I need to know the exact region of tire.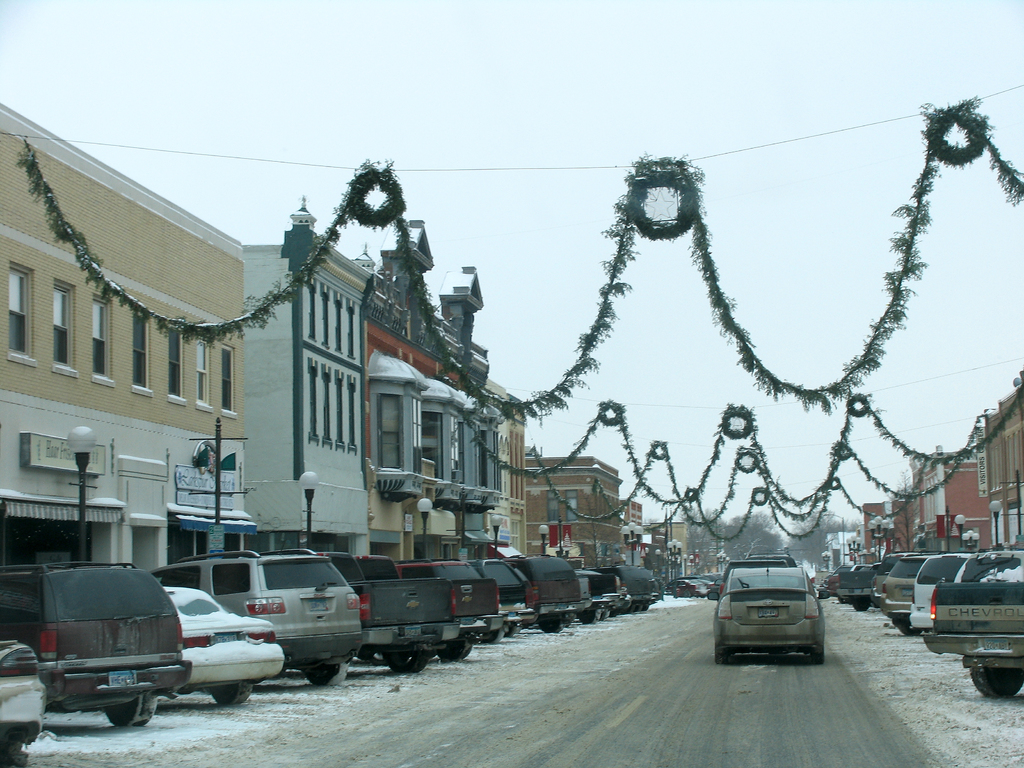
Region: (439, 637, 472, 664).
